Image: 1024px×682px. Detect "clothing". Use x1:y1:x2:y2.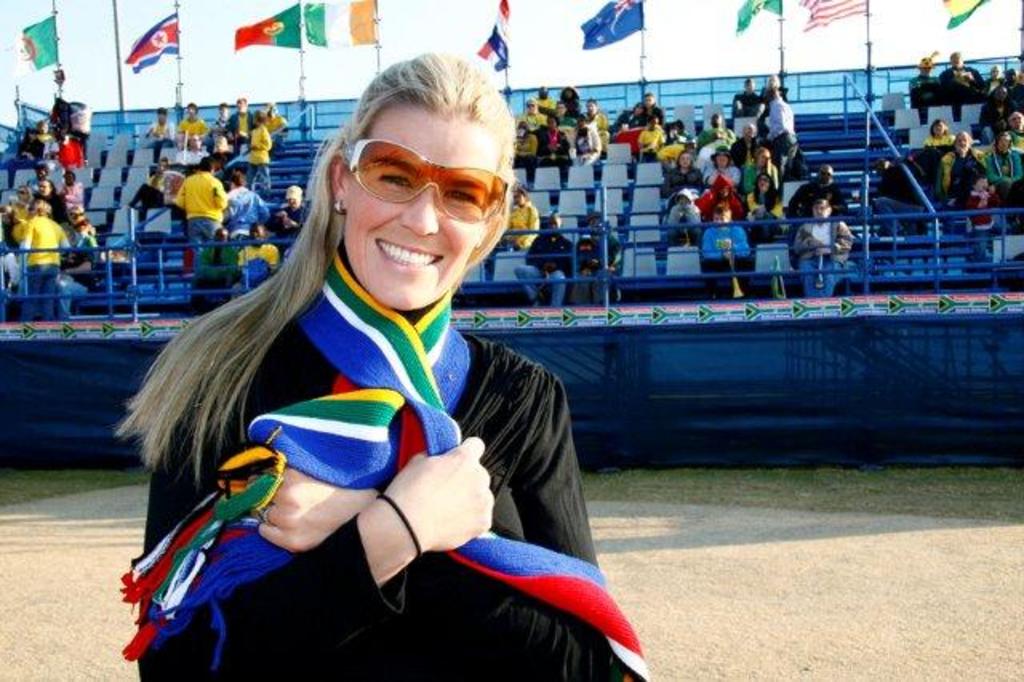
653:163:704:210.
